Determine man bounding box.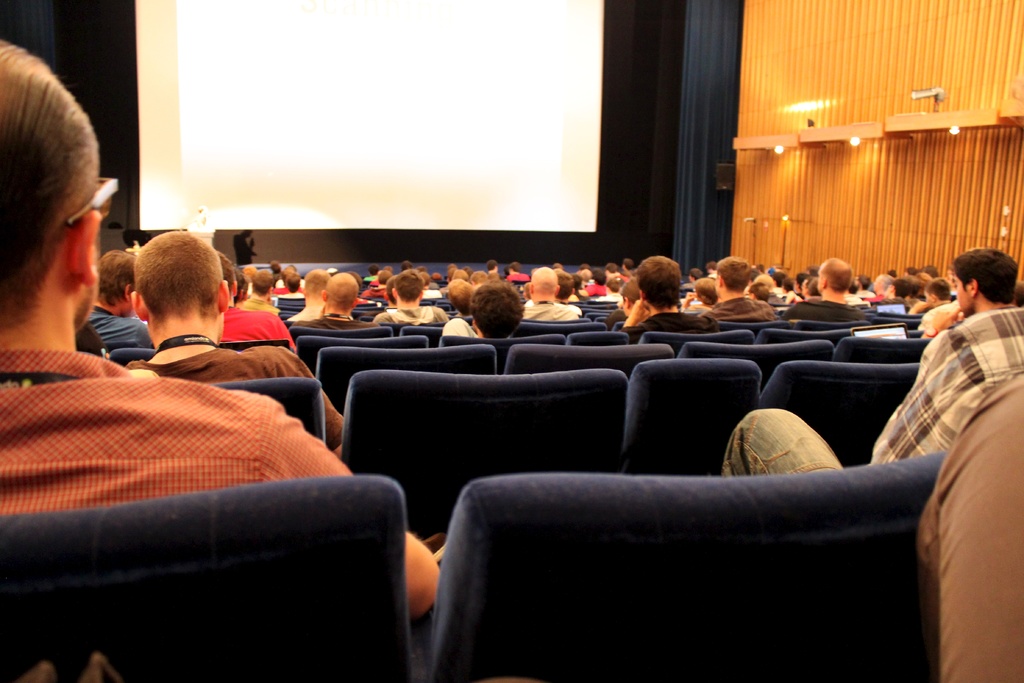
Determined: crop(950, 246, 1020, 318).
